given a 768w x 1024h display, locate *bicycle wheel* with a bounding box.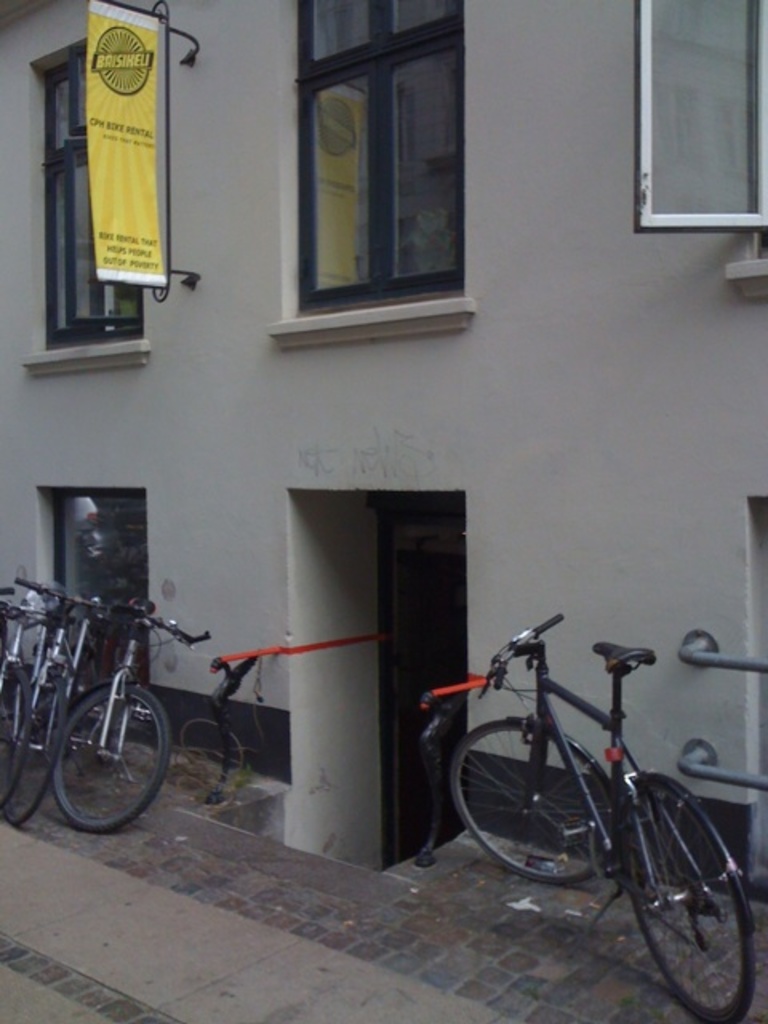
Located: l=0, t=653, r=34, b=795.
